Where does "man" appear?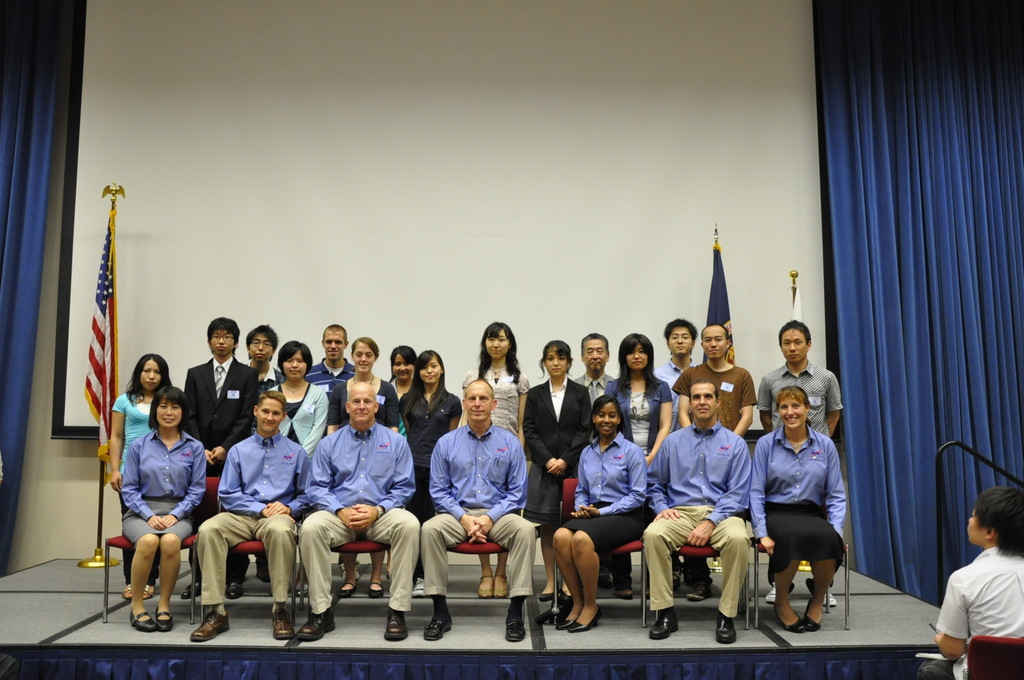
Appears at 674/323/761/449.
